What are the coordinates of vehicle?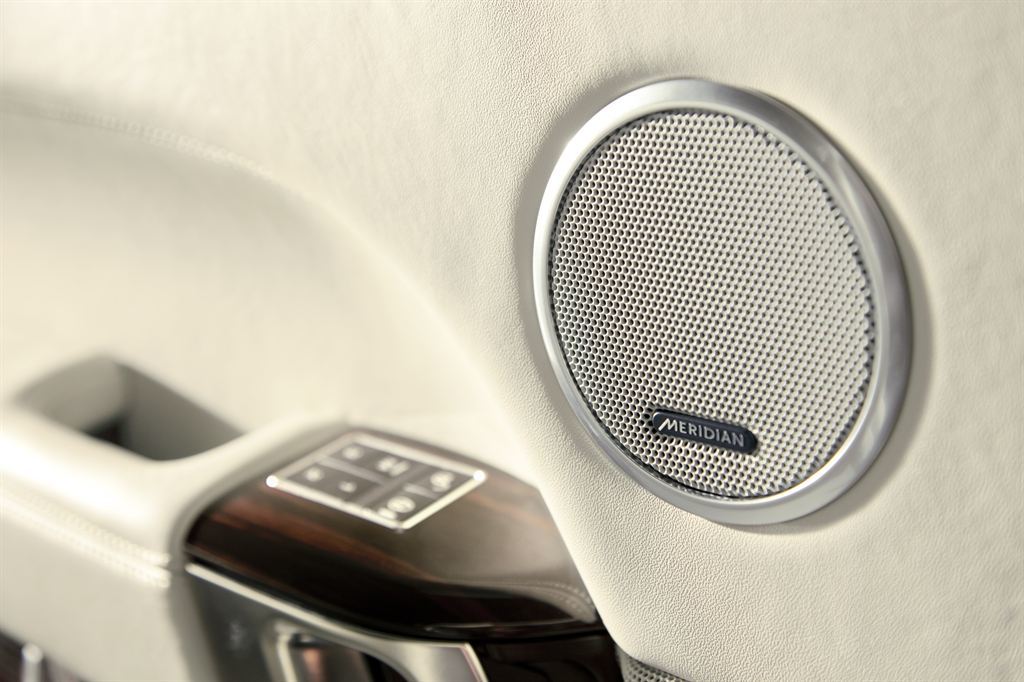
0 0 1023 681.
